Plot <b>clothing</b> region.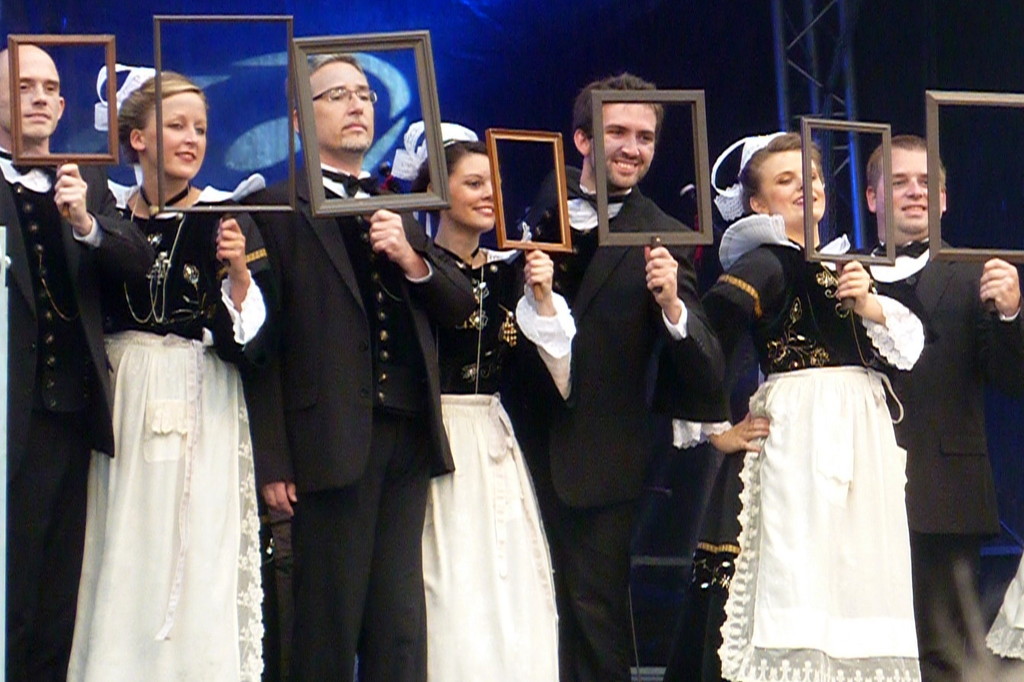
Plotted at {"left": 536, "top": 156, "right": 702, "bottom": 681}.
